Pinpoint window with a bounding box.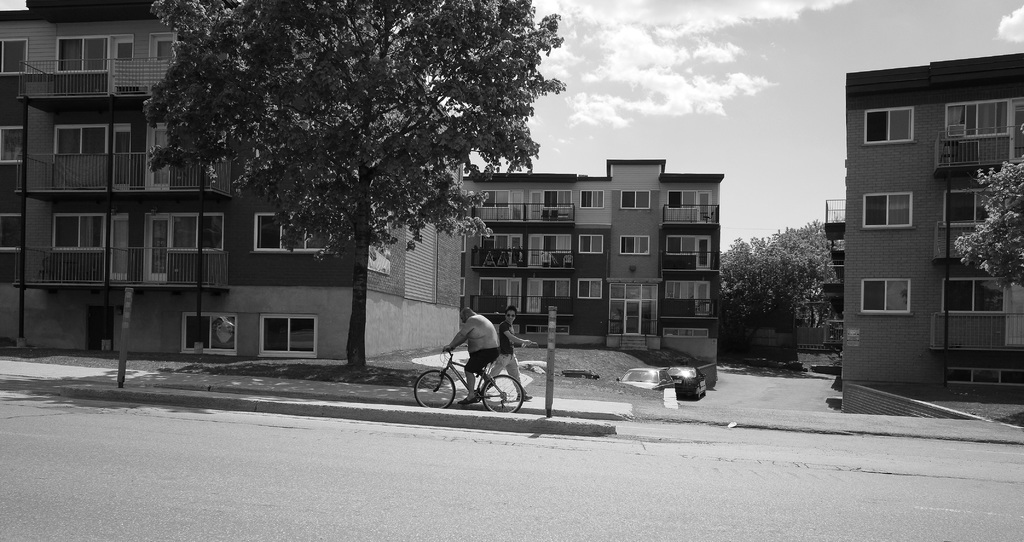
543,278,569,302.
